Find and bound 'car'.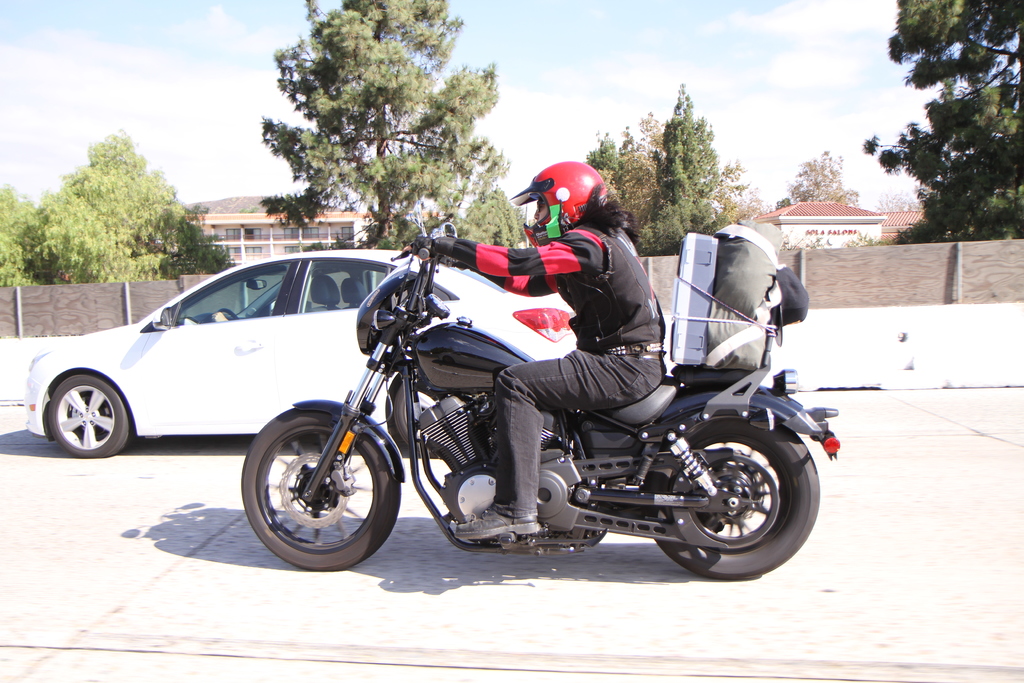
Bound: locate(20, 222, 579, 461).
